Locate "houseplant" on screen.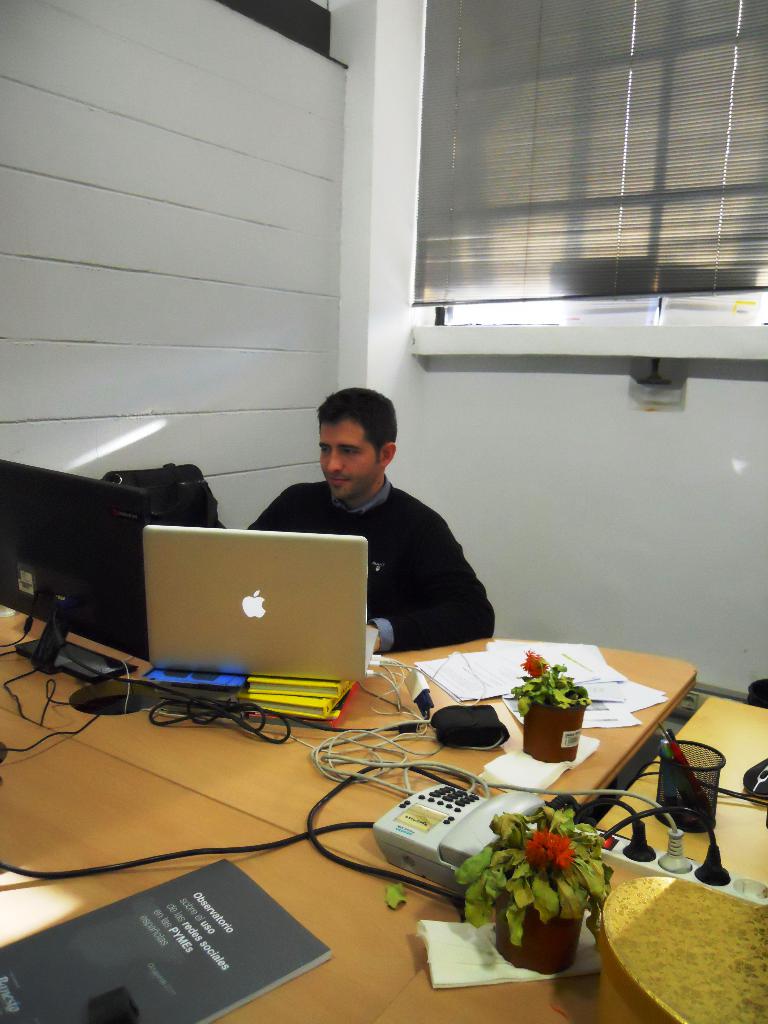
On screen at BBox(449, 799, 604, 965).
